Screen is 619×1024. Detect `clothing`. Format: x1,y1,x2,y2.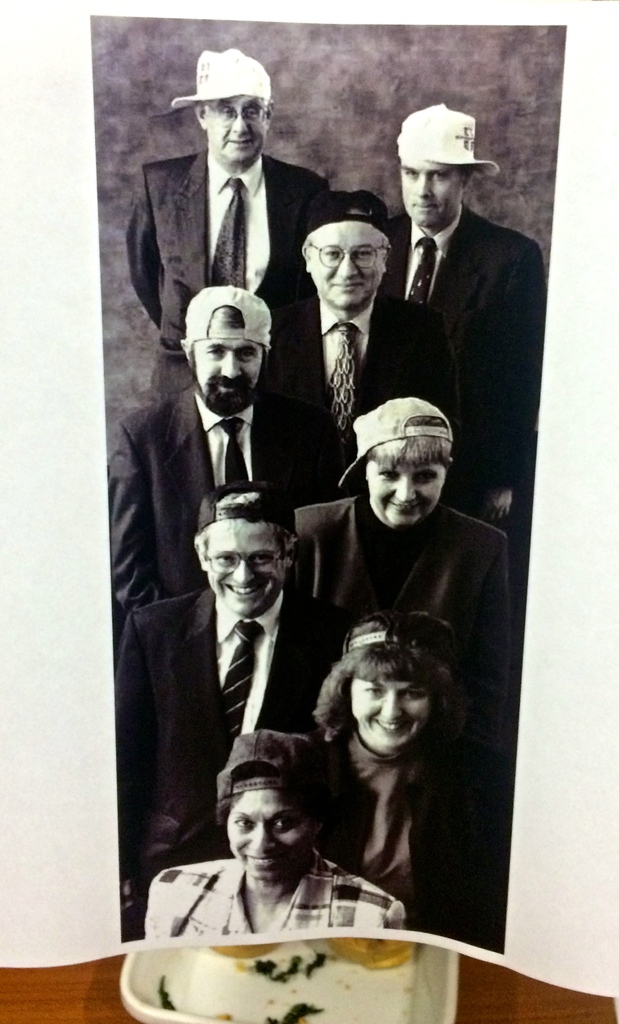
146,848,402,943.
